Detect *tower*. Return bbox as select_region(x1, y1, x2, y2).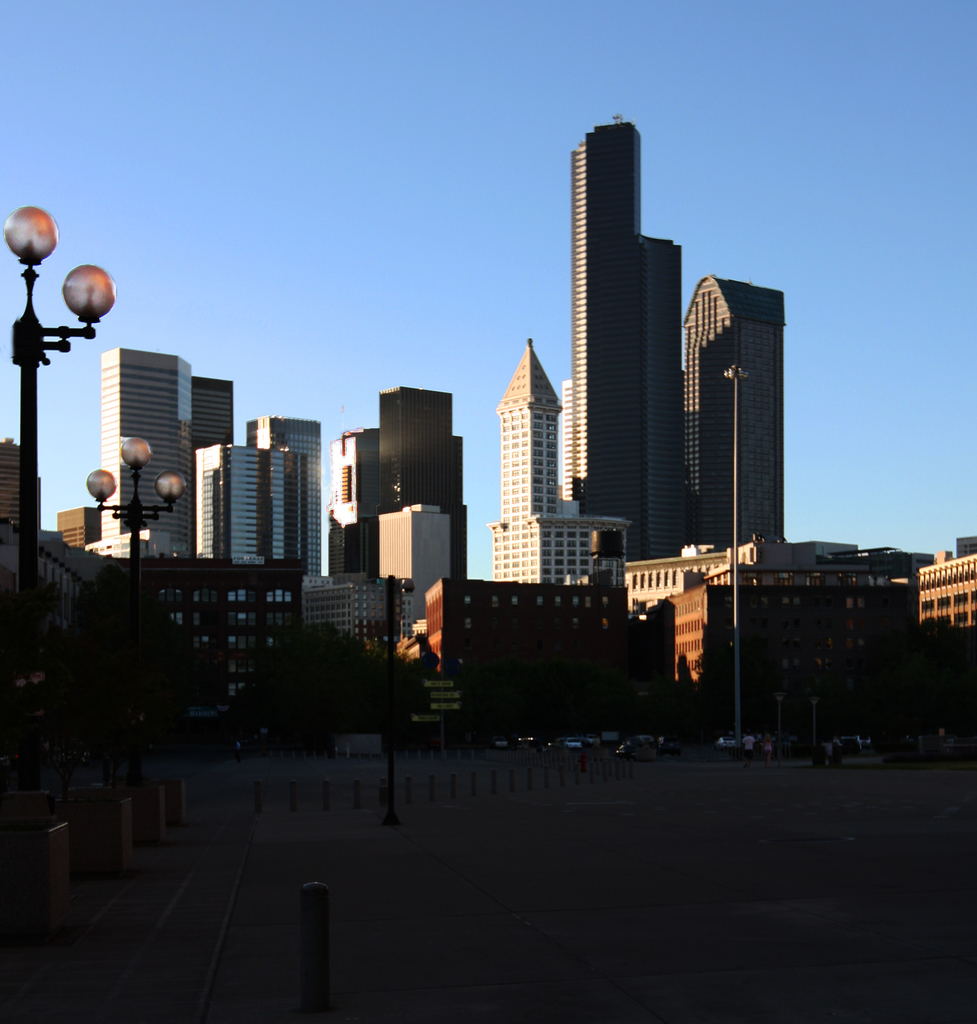
select_region(252, 417, 327, 570).
